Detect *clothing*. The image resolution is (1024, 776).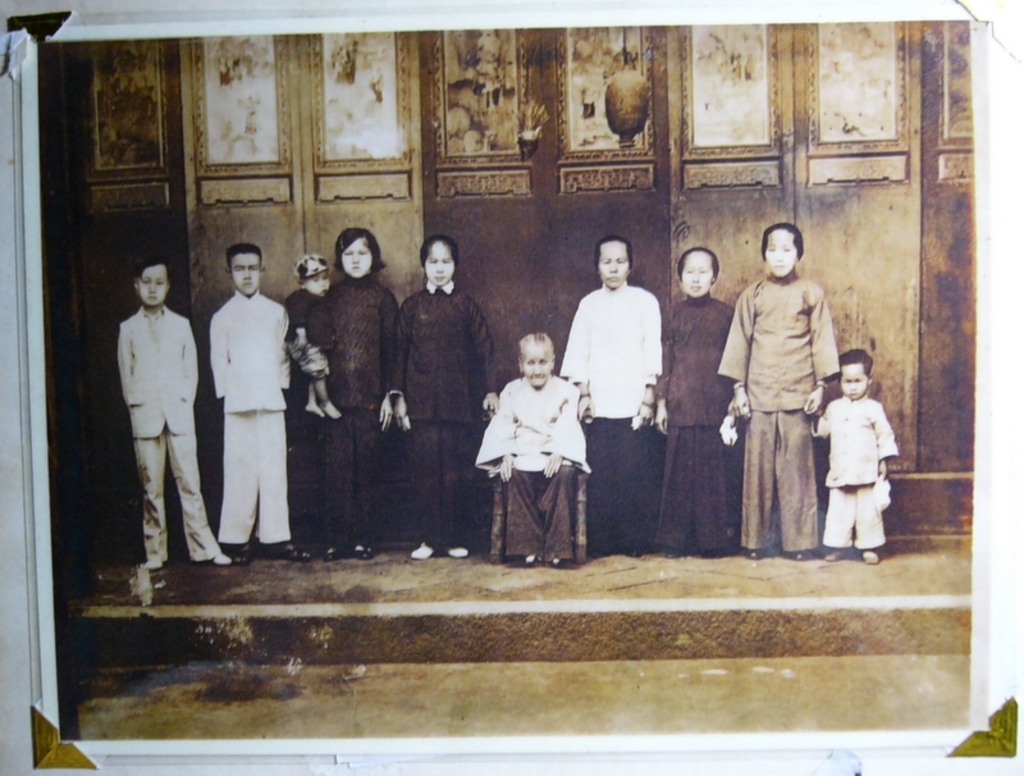
pyautogui.locateOnScreen(116, 297, 219, 570).
